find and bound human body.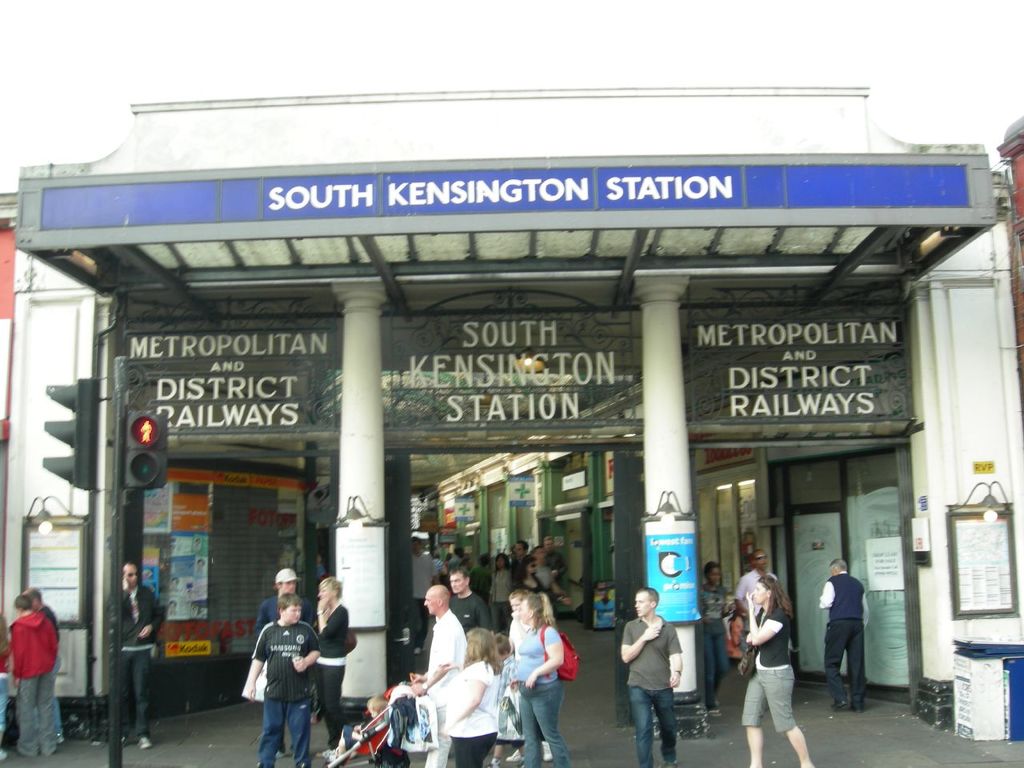
Bound: l=410, t=614, r=468, b=767.
